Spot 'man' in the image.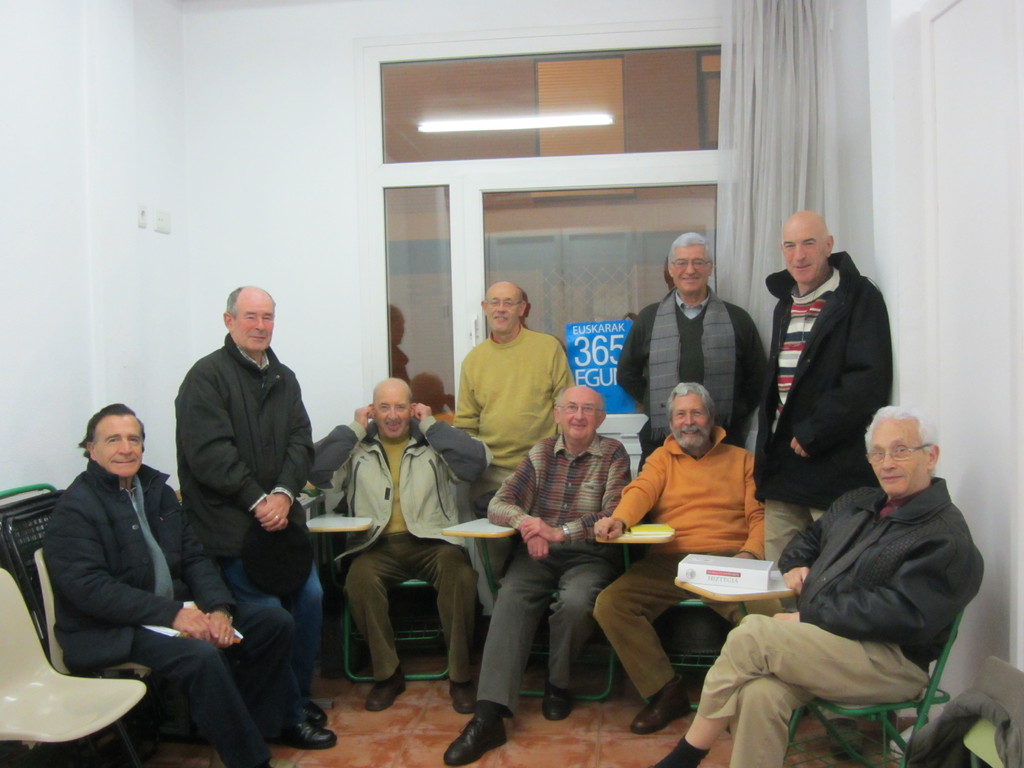
'man' found at <bbox>752, 207, 891, 567</bbox>.
